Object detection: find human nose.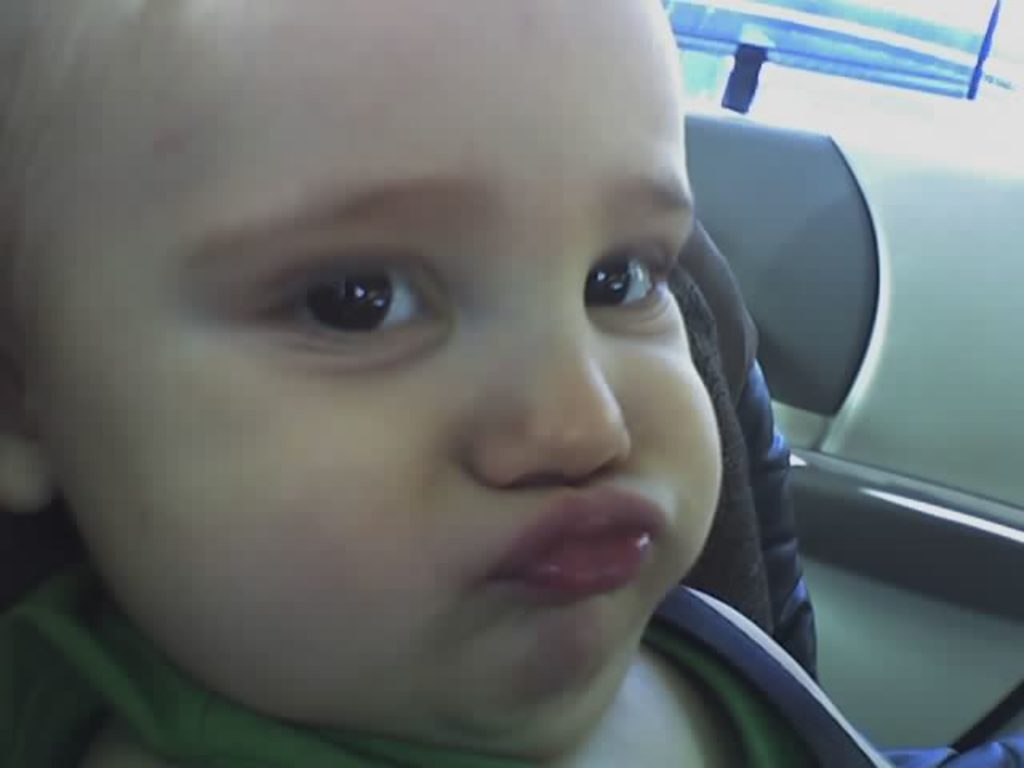
[left=458, top=246, right=635, bottom=488].
